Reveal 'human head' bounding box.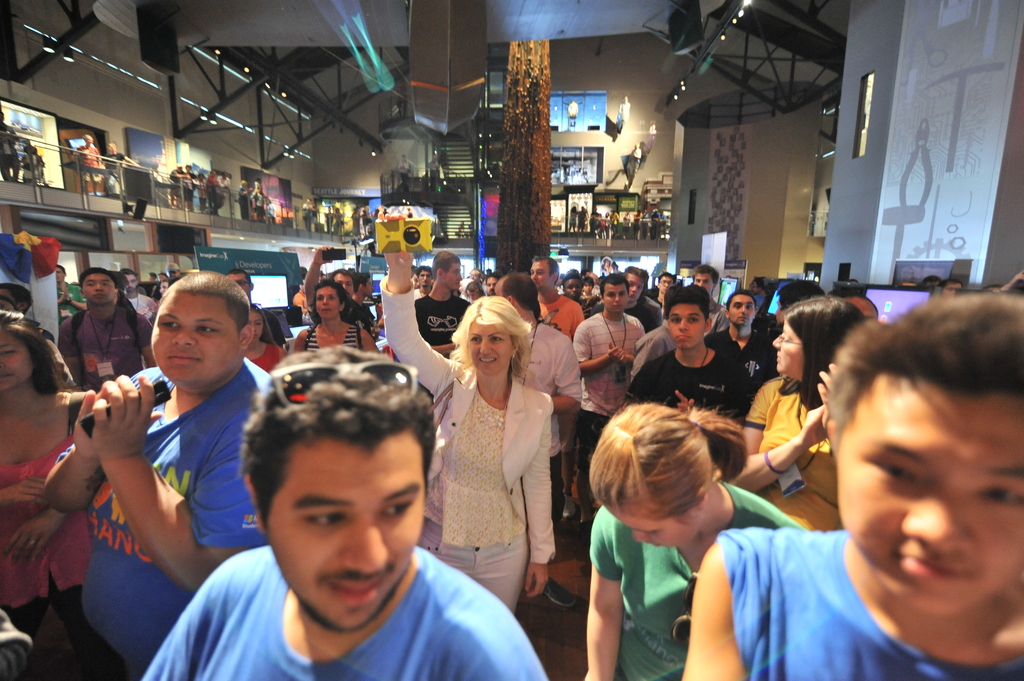
Revealed: (x1=723, y1=289, x2=757, y2=330).
